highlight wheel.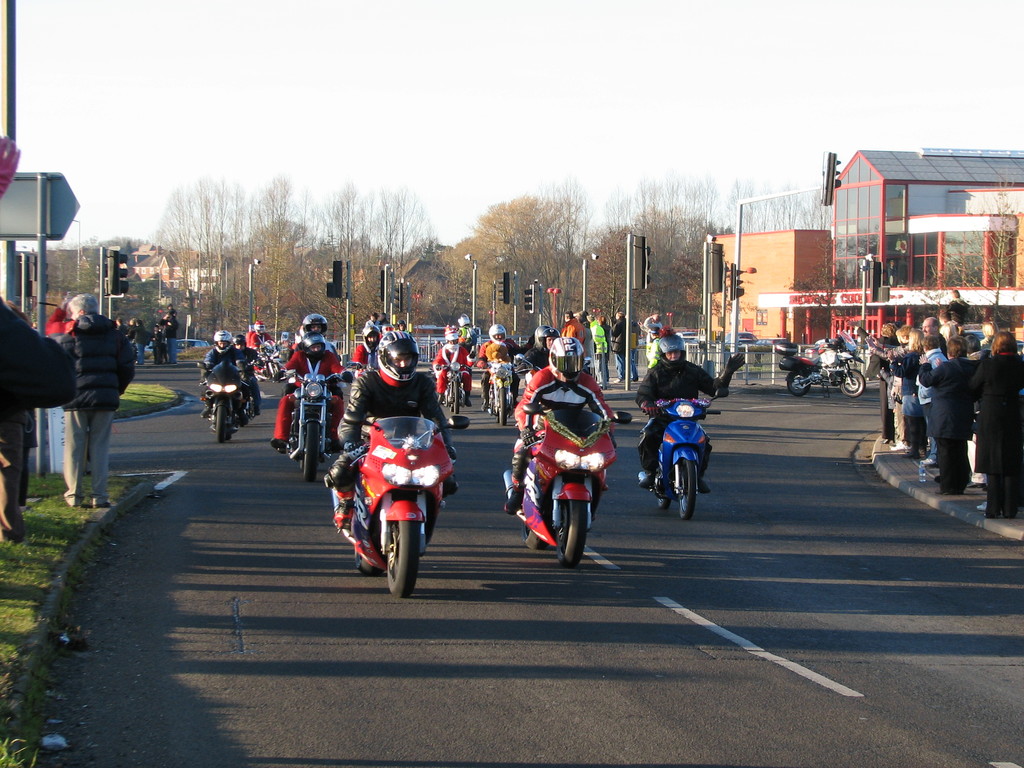
Highlighted region: rect(218, 401, 234, 443).
